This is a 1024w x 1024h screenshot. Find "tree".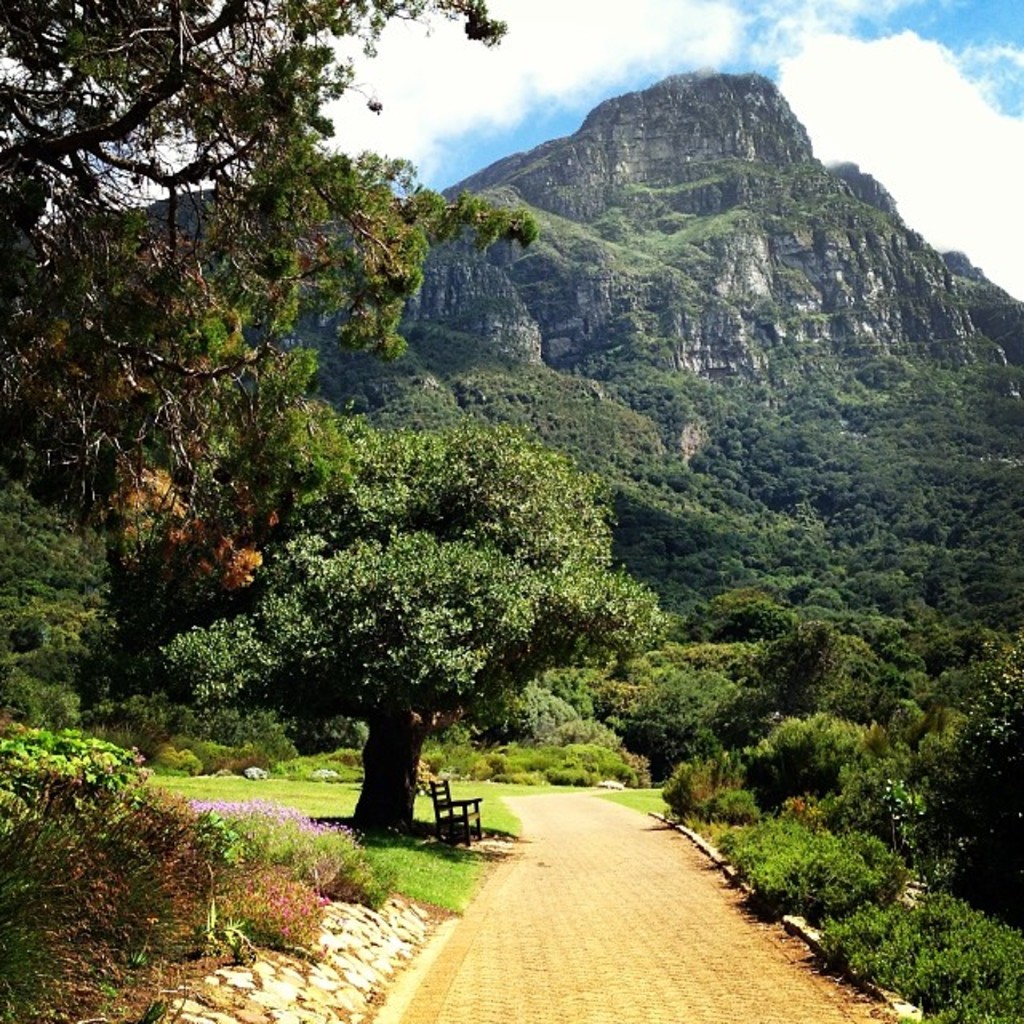
Bounding box: x1=621, y1=659, x2=747, y2=805.
